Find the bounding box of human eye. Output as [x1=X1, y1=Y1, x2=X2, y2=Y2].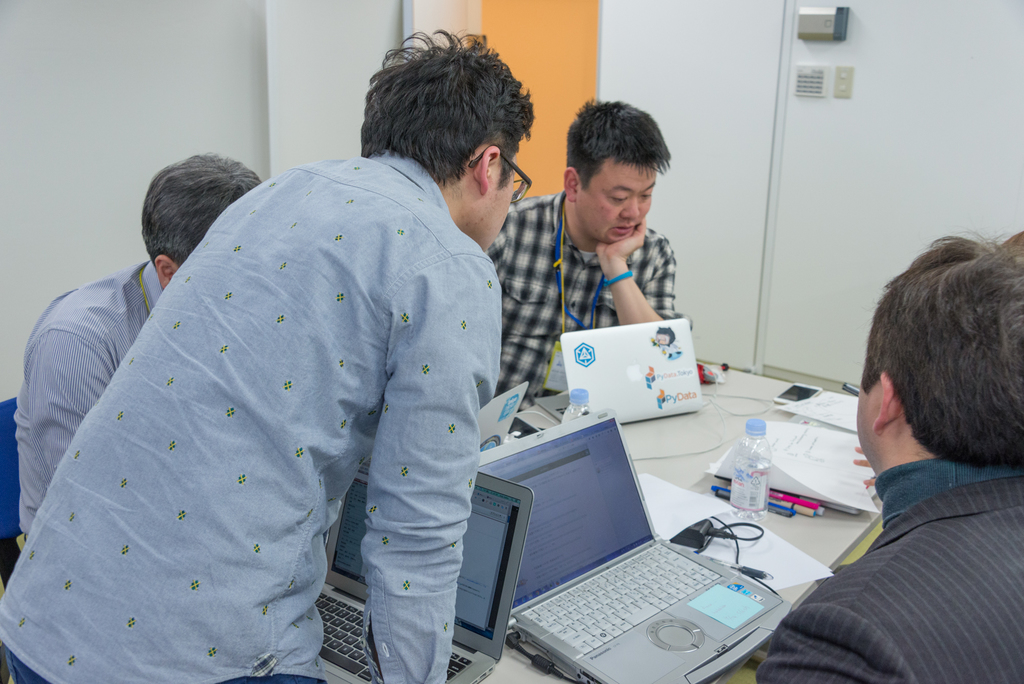
[x1=611, y1=188, x2=630, y2=203].
